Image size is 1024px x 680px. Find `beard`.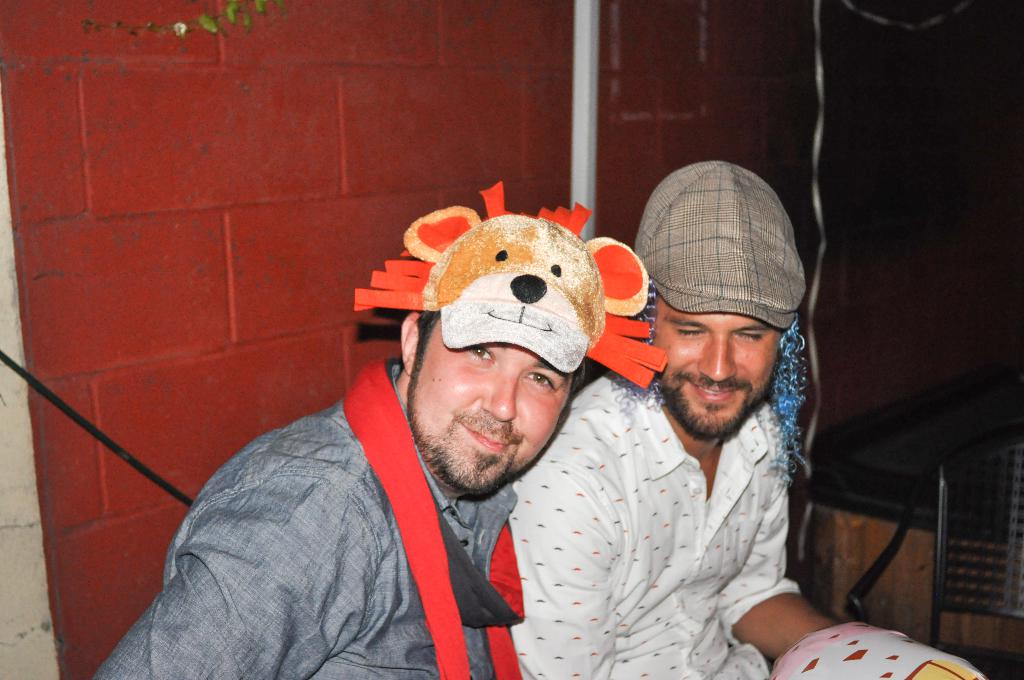
l=668, t=373, r=778, b=450.
